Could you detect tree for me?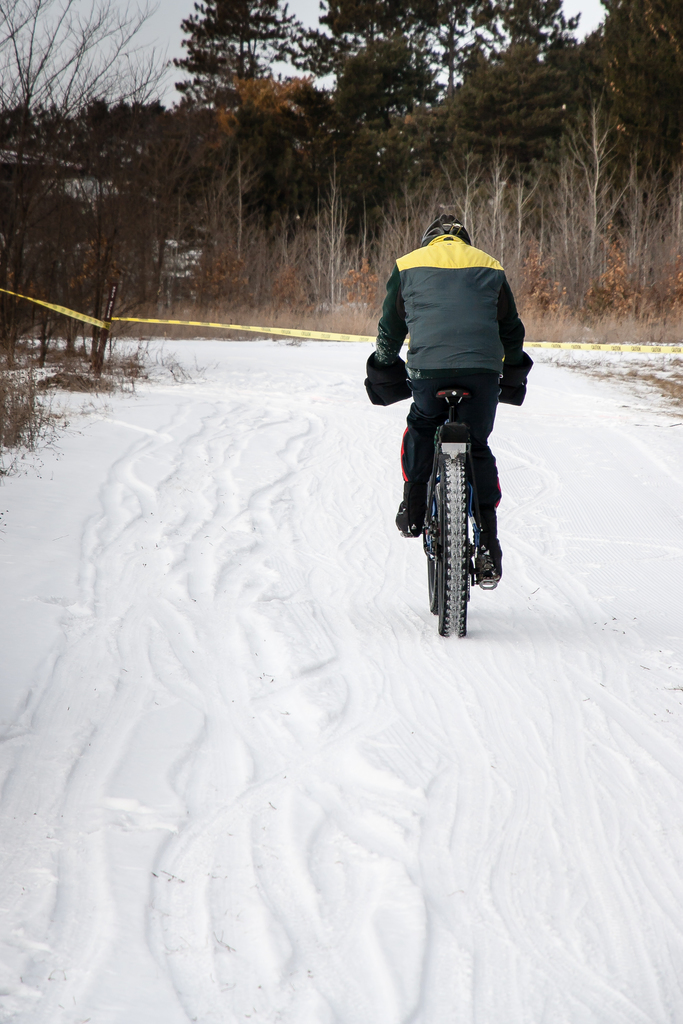
Detection result: bbox=(436, 0, 547, 212).
